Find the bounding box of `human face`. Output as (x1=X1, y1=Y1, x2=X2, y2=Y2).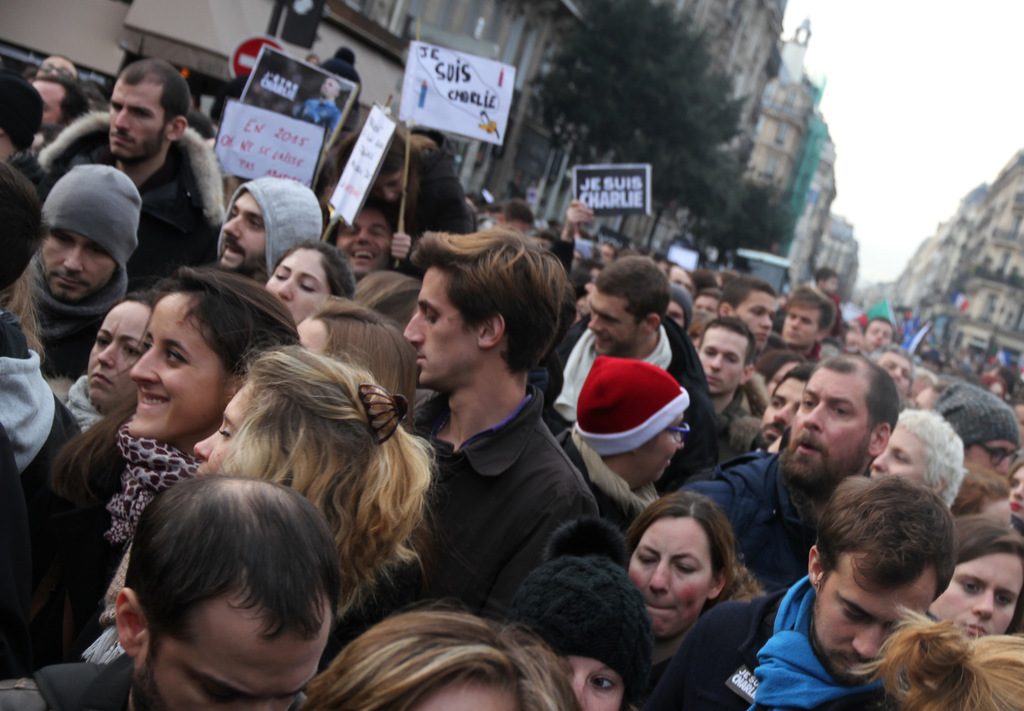
(x1=125, y1=297, x2=223, y2=437).
